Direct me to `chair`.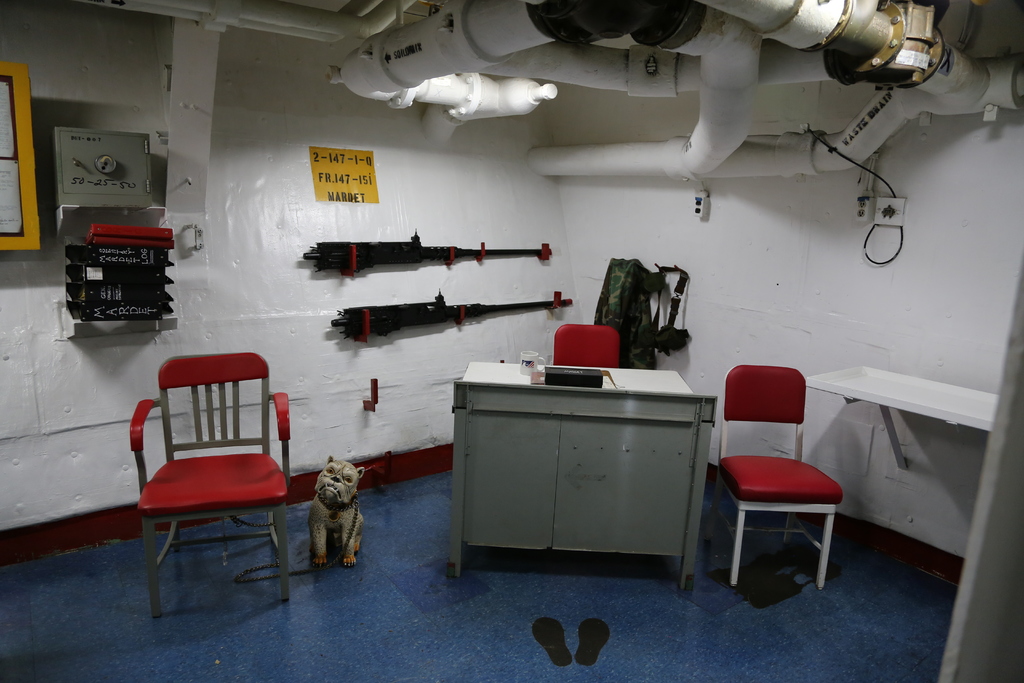
Direction: rect(129, 357, 292, 627).
